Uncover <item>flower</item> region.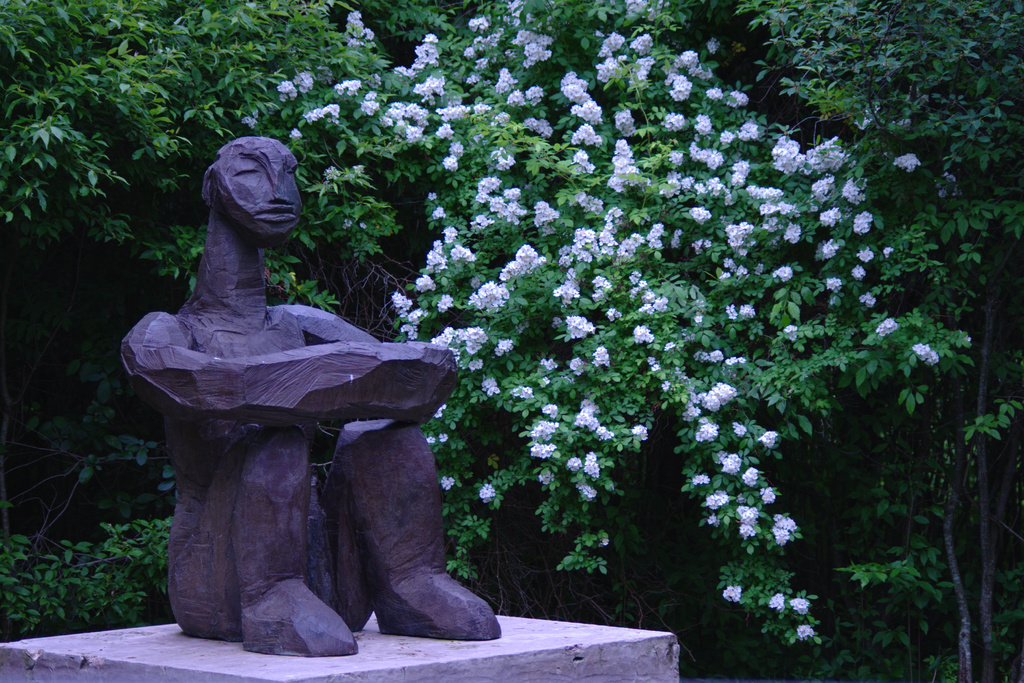
Uncovered: detection(940, 190, 956, 199).
